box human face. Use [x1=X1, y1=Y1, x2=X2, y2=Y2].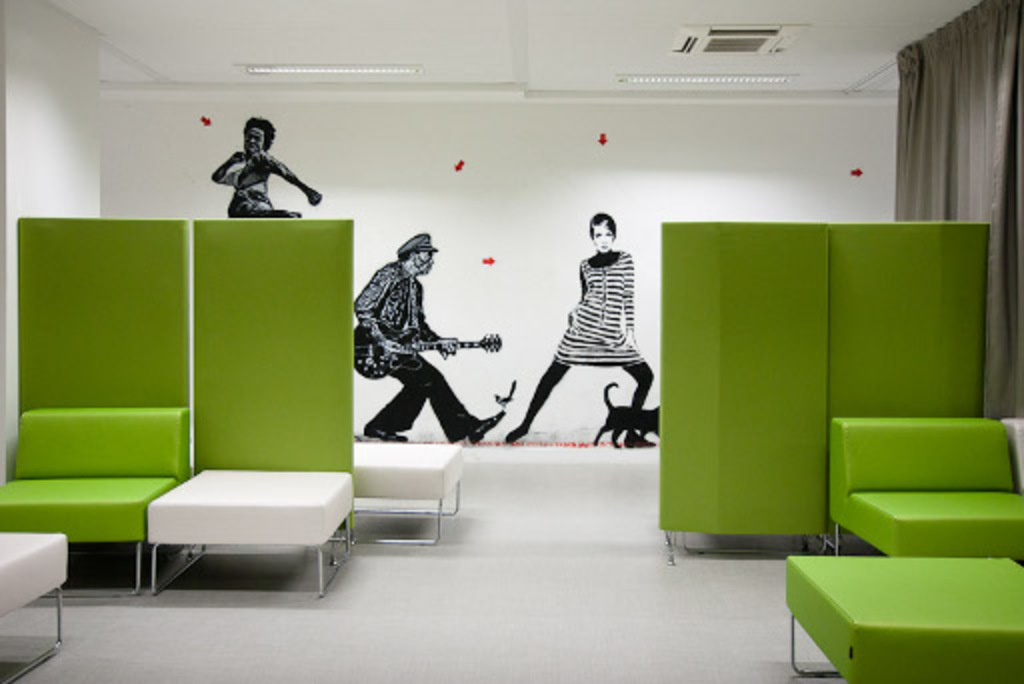
[x1=244, y1=126, x2=268, y2=152].
